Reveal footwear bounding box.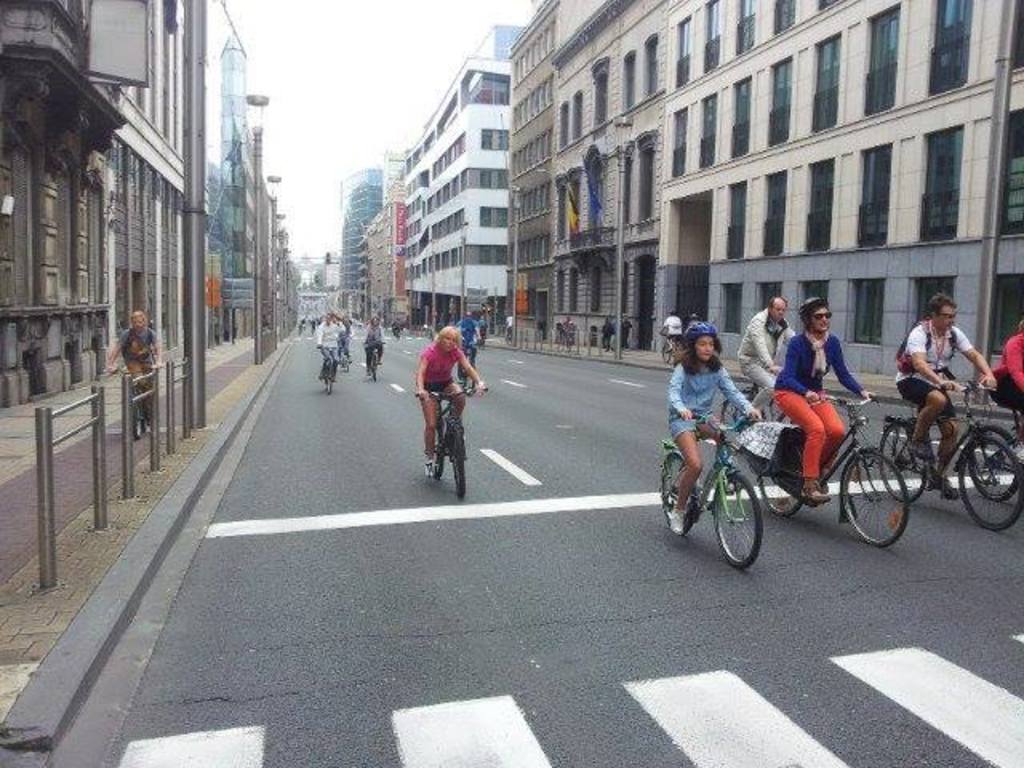
Revealed: {"x1": 939, "y1": 482, "x2": 960, "y2": 501}.
